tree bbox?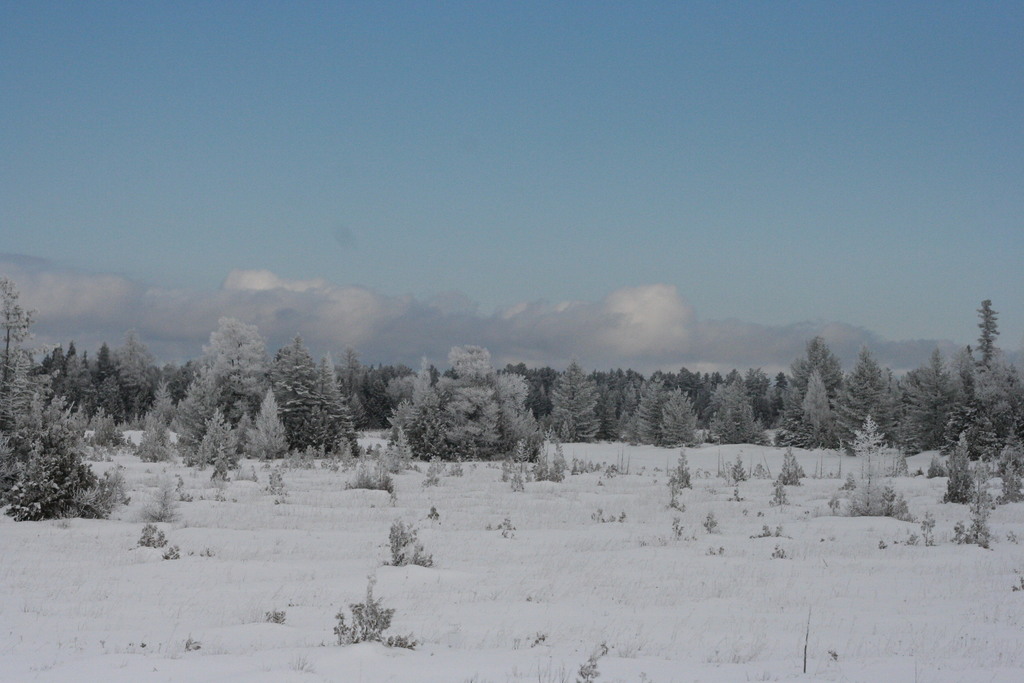
<box>660,383,698,447</box>
